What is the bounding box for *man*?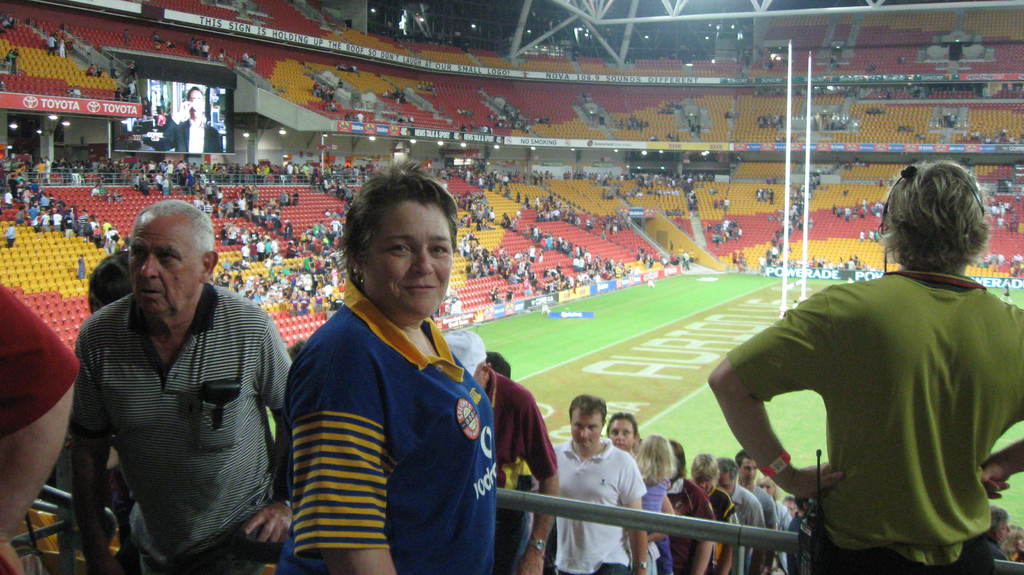
155:89:225:154.
